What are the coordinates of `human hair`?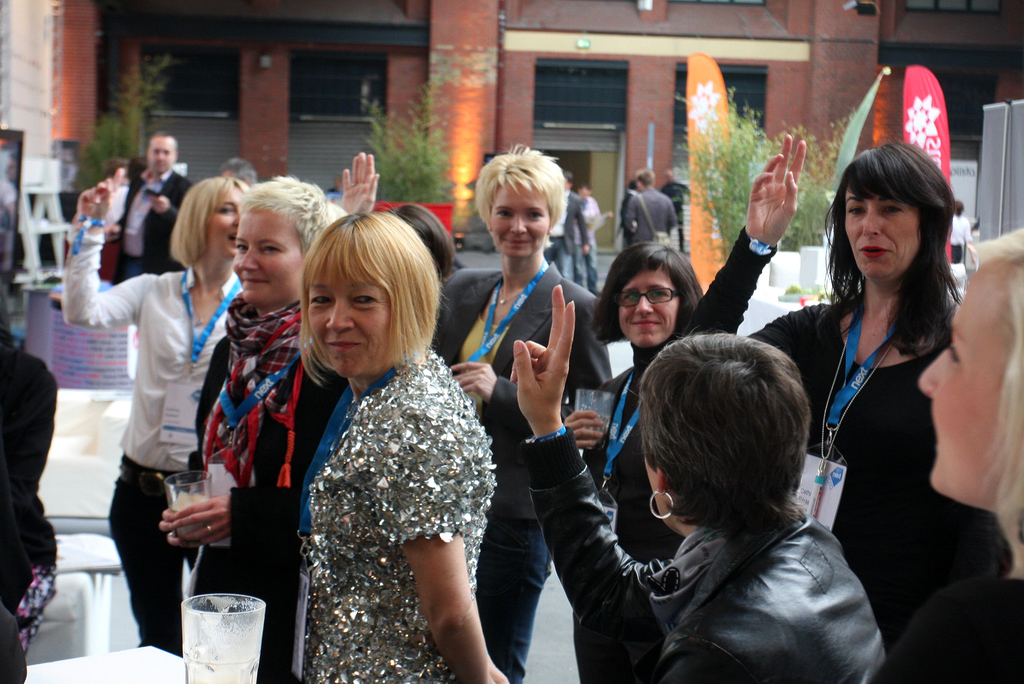
635,168,655,189.
